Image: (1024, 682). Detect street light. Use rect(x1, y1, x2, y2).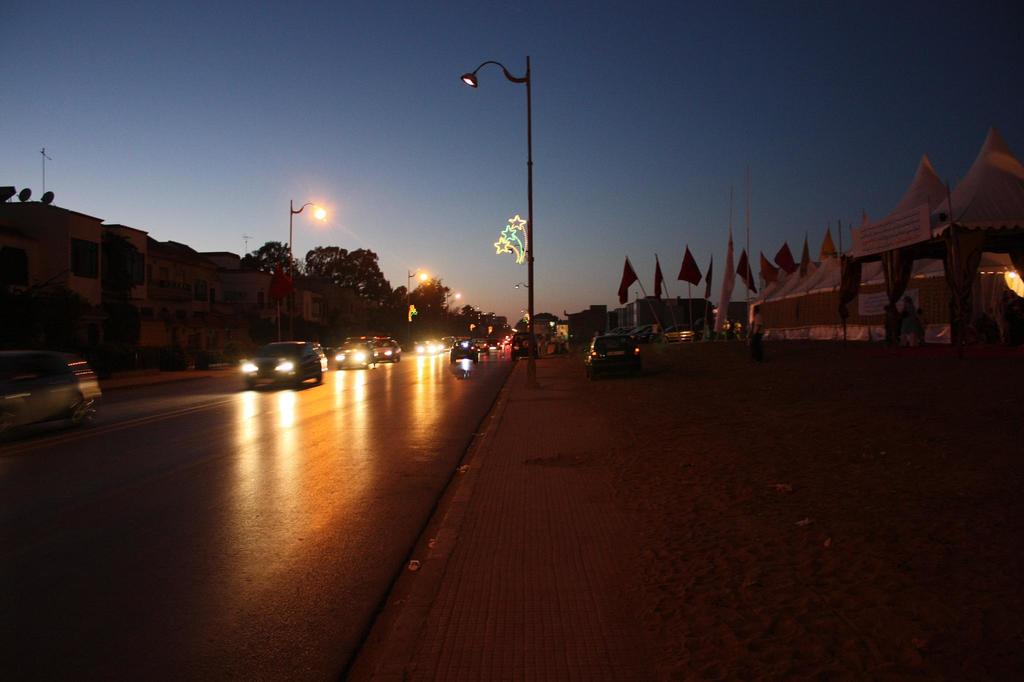
rect(446, 292, 458, 311).
